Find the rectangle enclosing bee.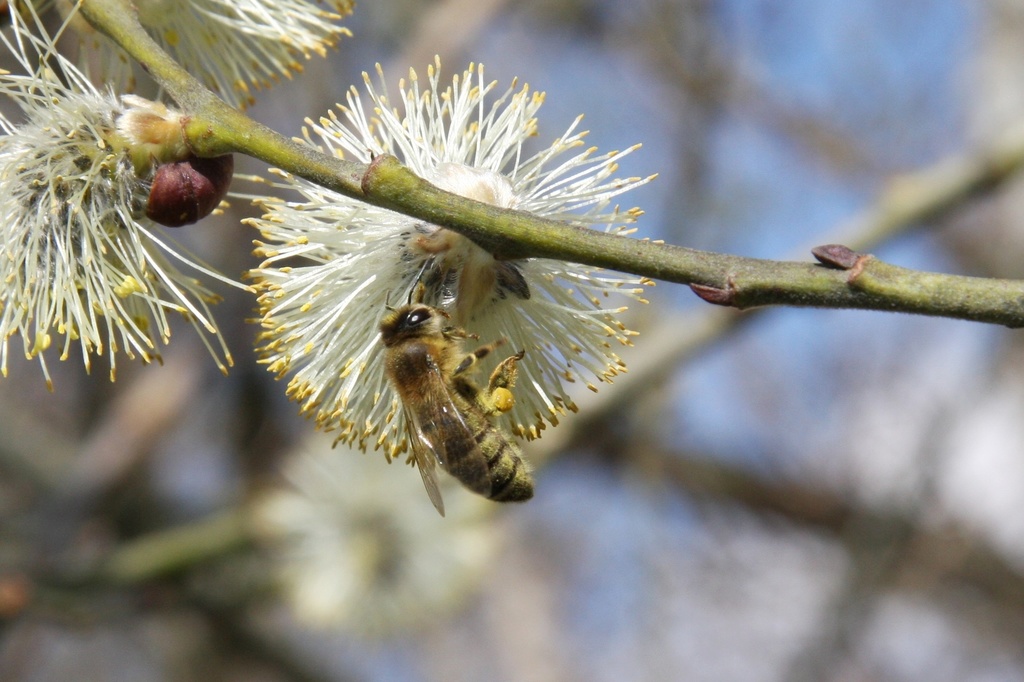
x1=374 y1=258 x2=540 y2=510.
